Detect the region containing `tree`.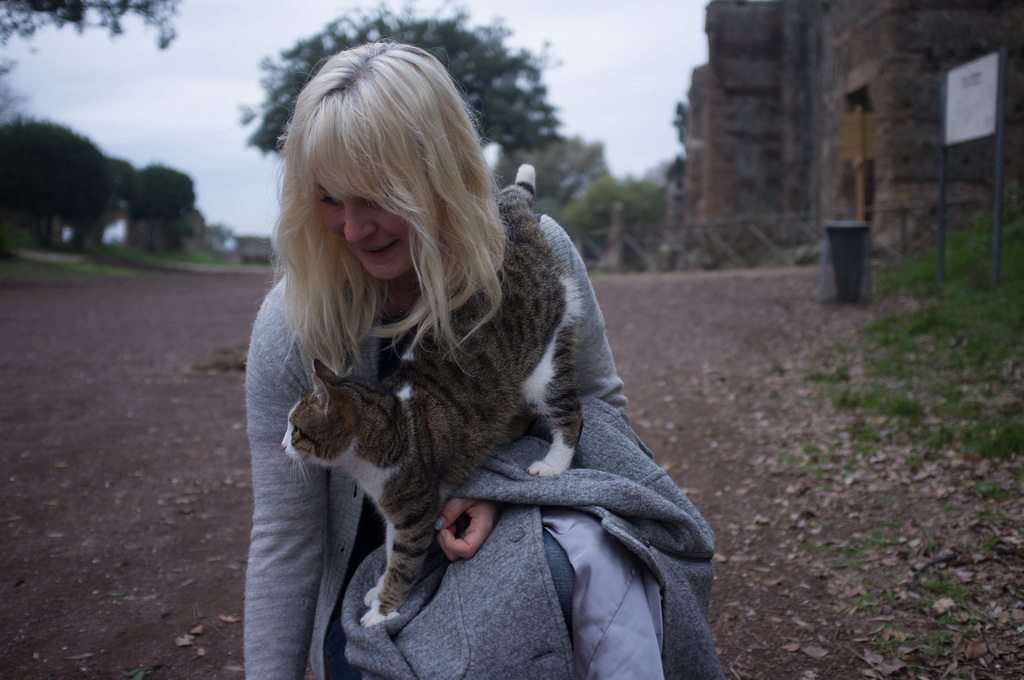
rect(0, 115, 108, 237).
